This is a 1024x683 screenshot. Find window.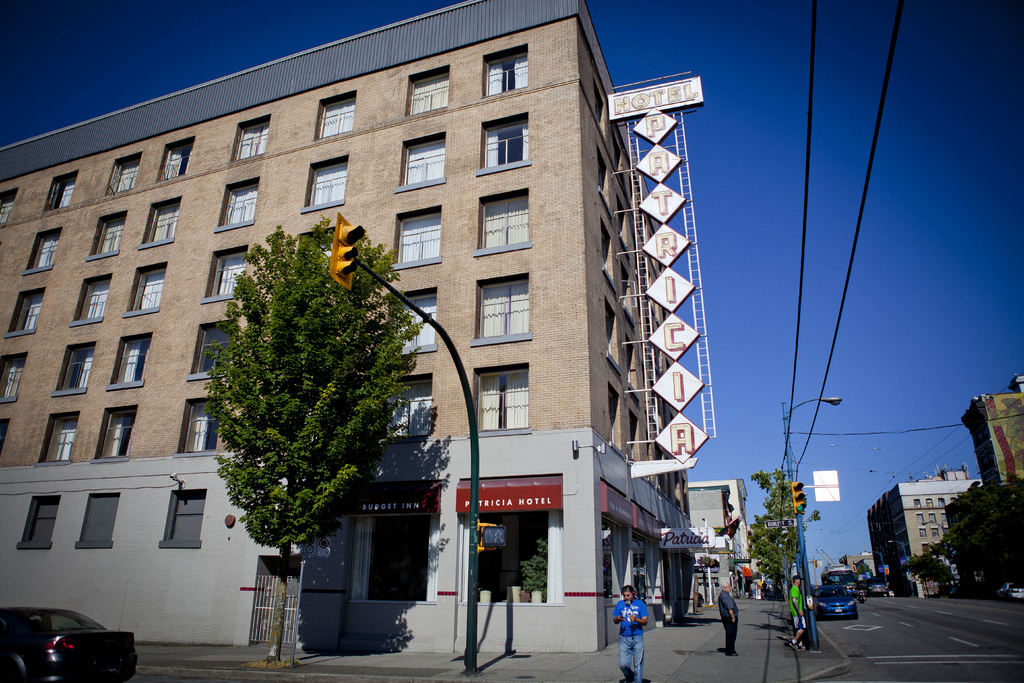
Bounding box: 3 294 42 335.
